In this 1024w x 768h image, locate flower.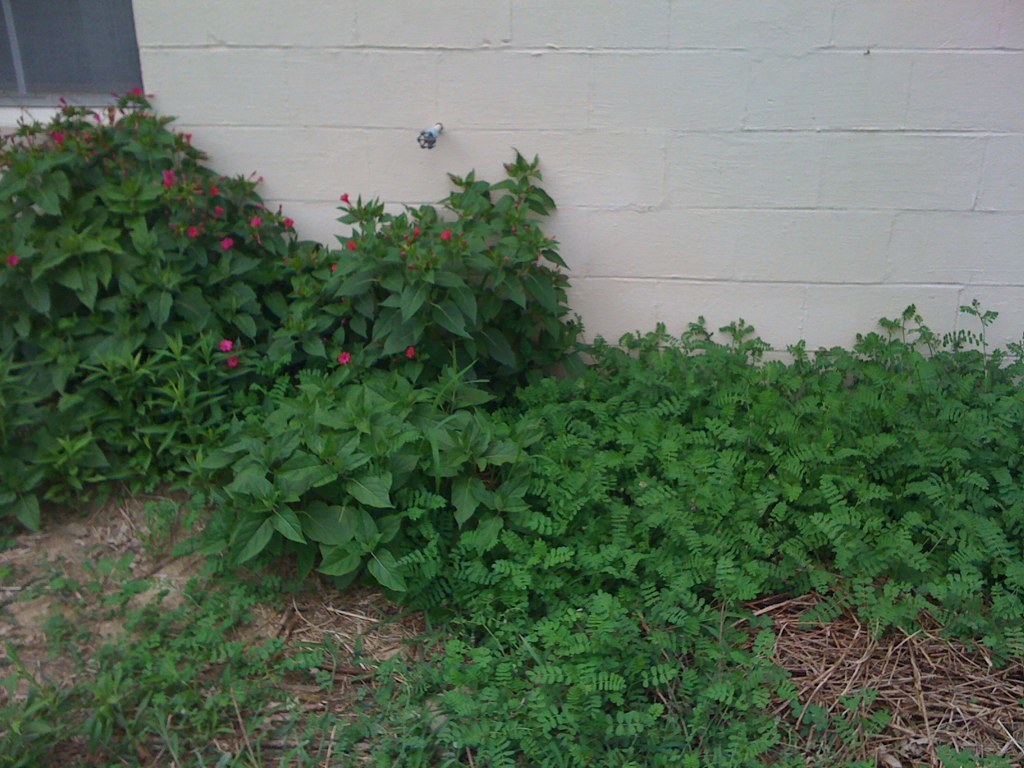
Bounding box: 341/191/349/202.
